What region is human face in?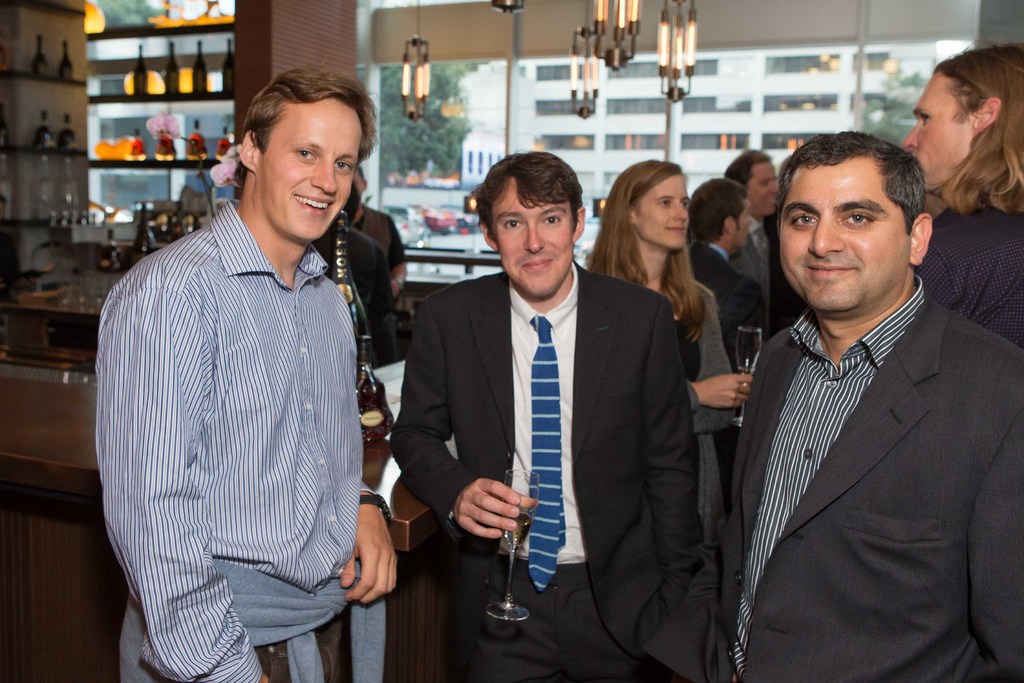
bbox(260, 95, 361, 242).
